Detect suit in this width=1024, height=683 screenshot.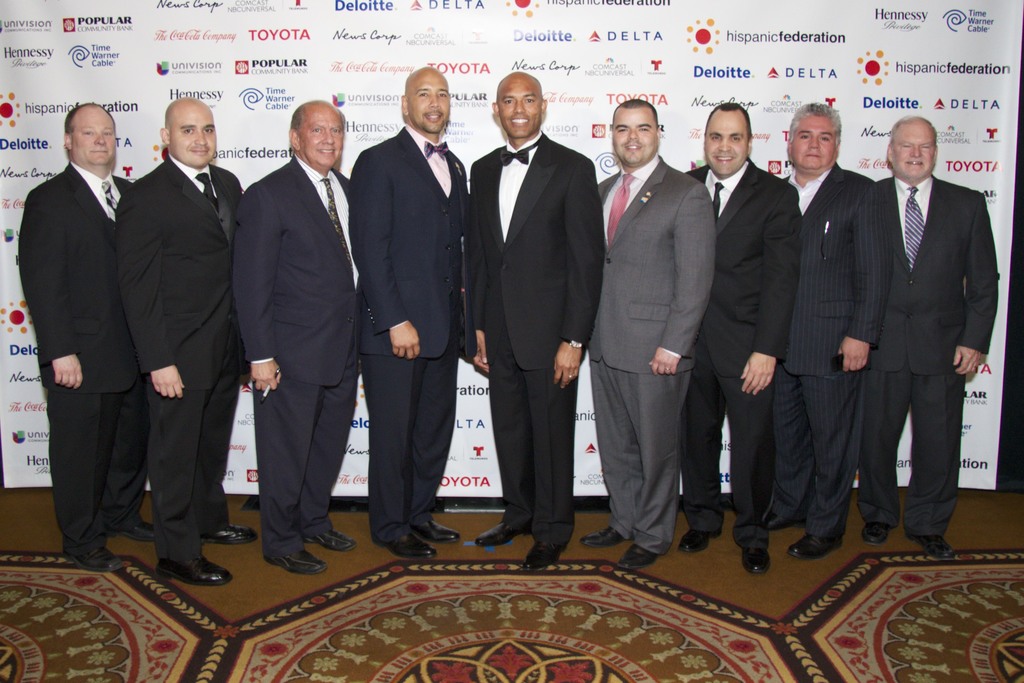
Detection: <bbox>113, 150, 245, 566</bbox>.
